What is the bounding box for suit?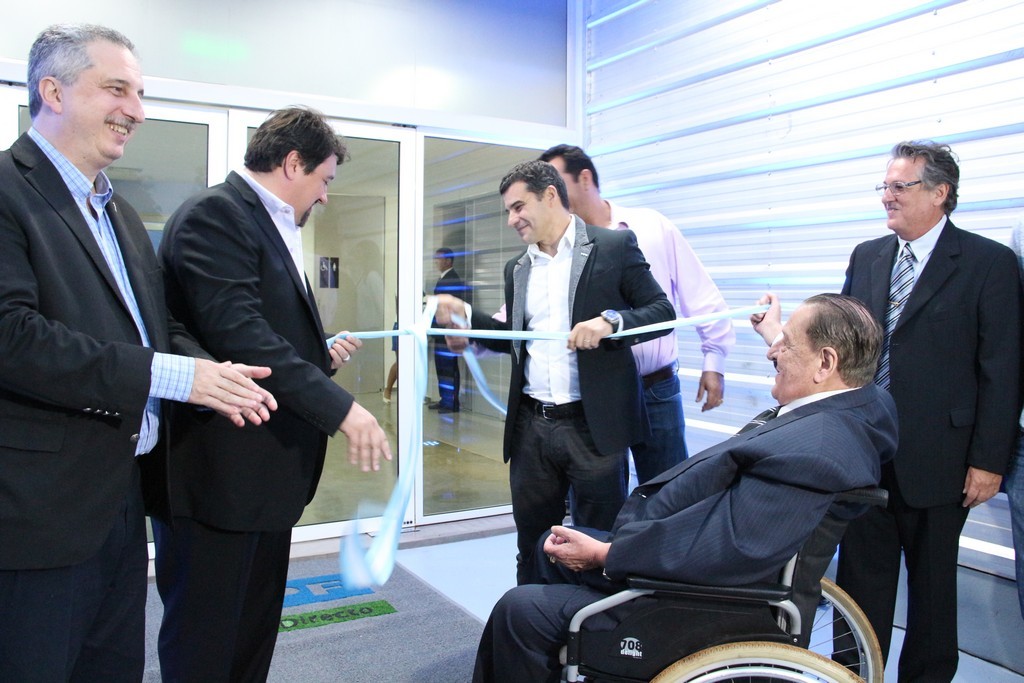
(840, 211, 1023, 682).
